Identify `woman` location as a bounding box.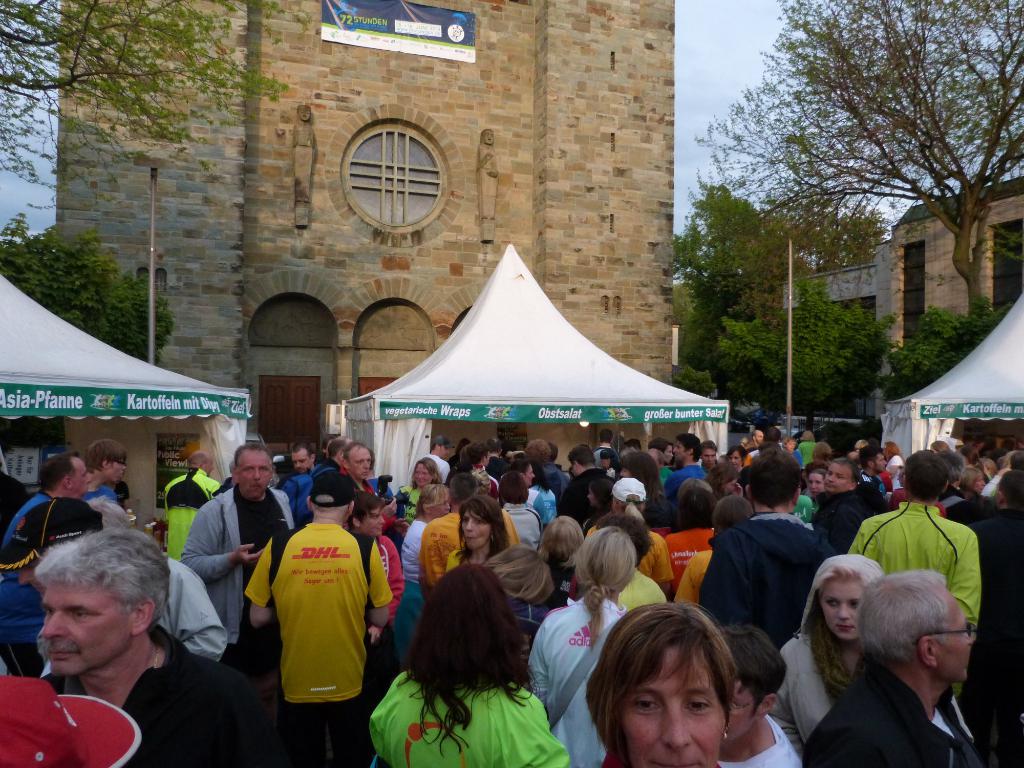
pyautogui.locateOnScreen(526, 527, 648, 767).
